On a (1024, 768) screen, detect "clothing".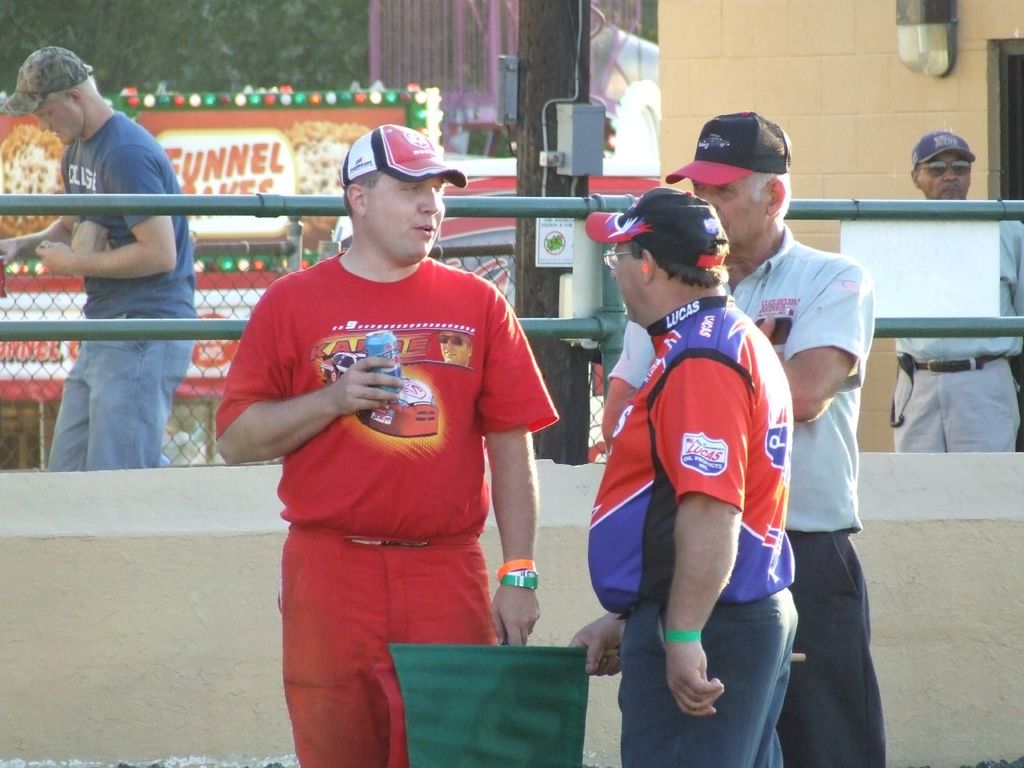
x1=888, y1=186, x2=1023, y2=447.
